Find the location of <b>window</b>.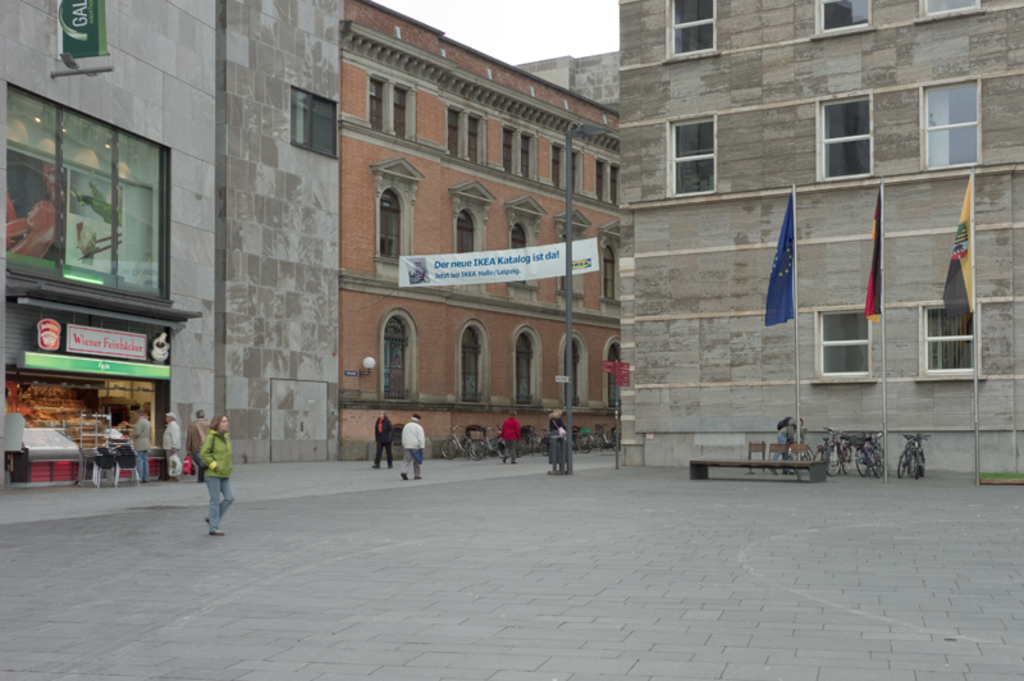
Location: BBox(513, 333, 536, 402).
